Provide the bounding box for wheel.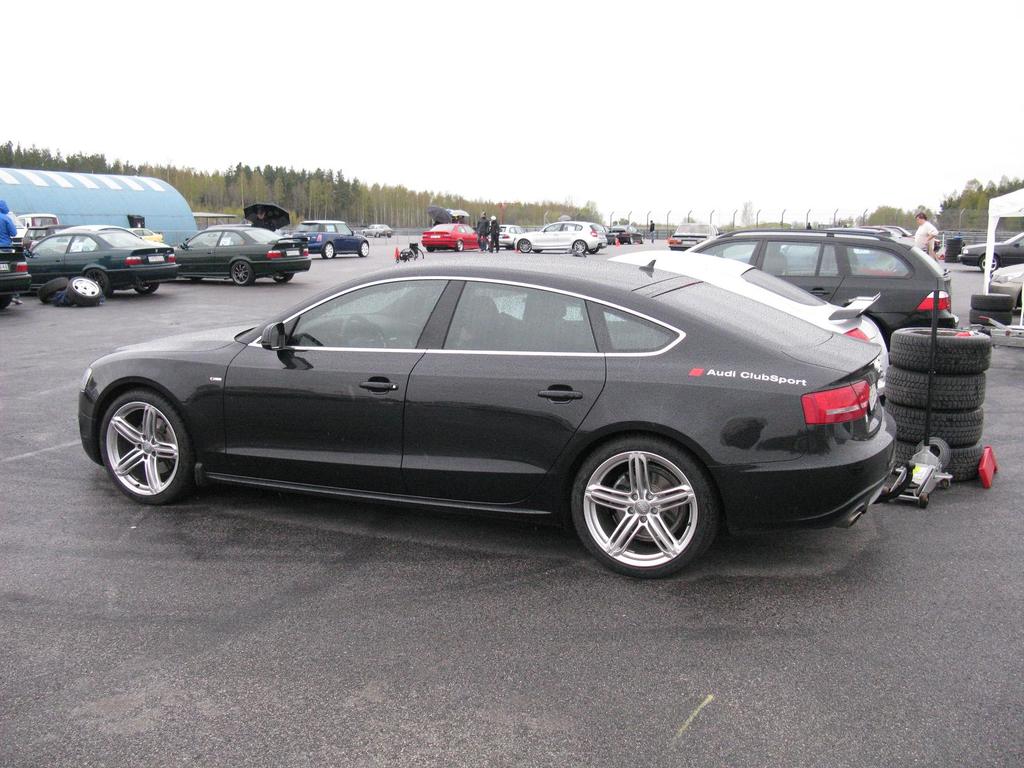
l=459, t=243, r=467, b=250.
